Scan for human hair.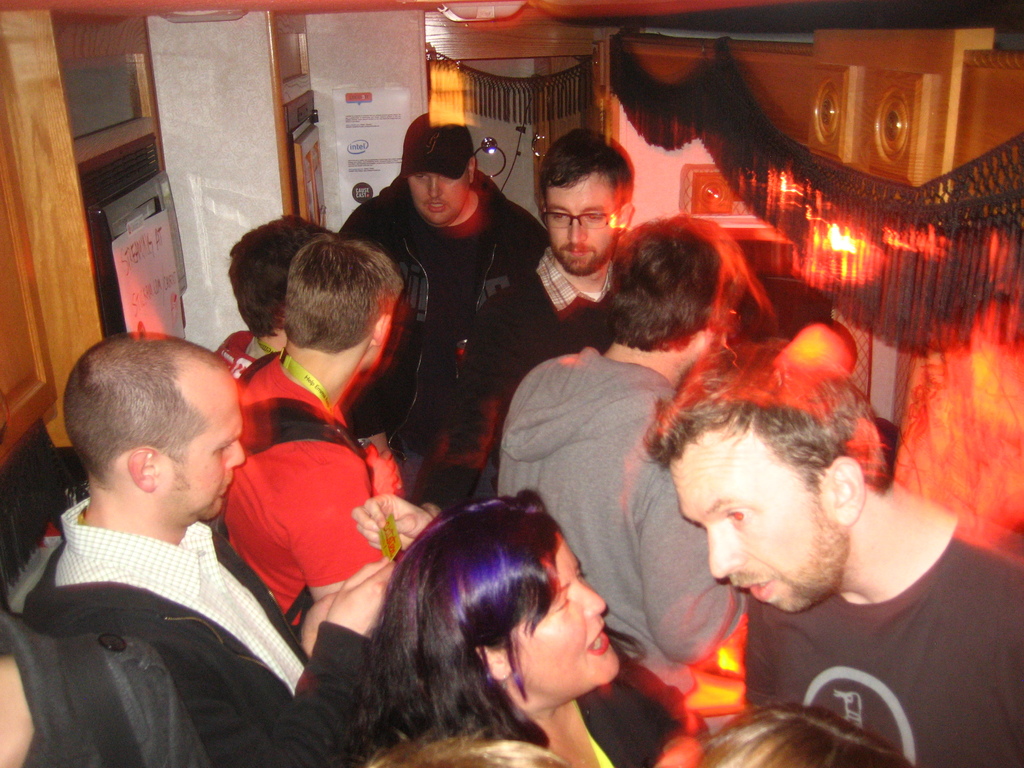
Scan result: detection(65, 331, 232, 491).
